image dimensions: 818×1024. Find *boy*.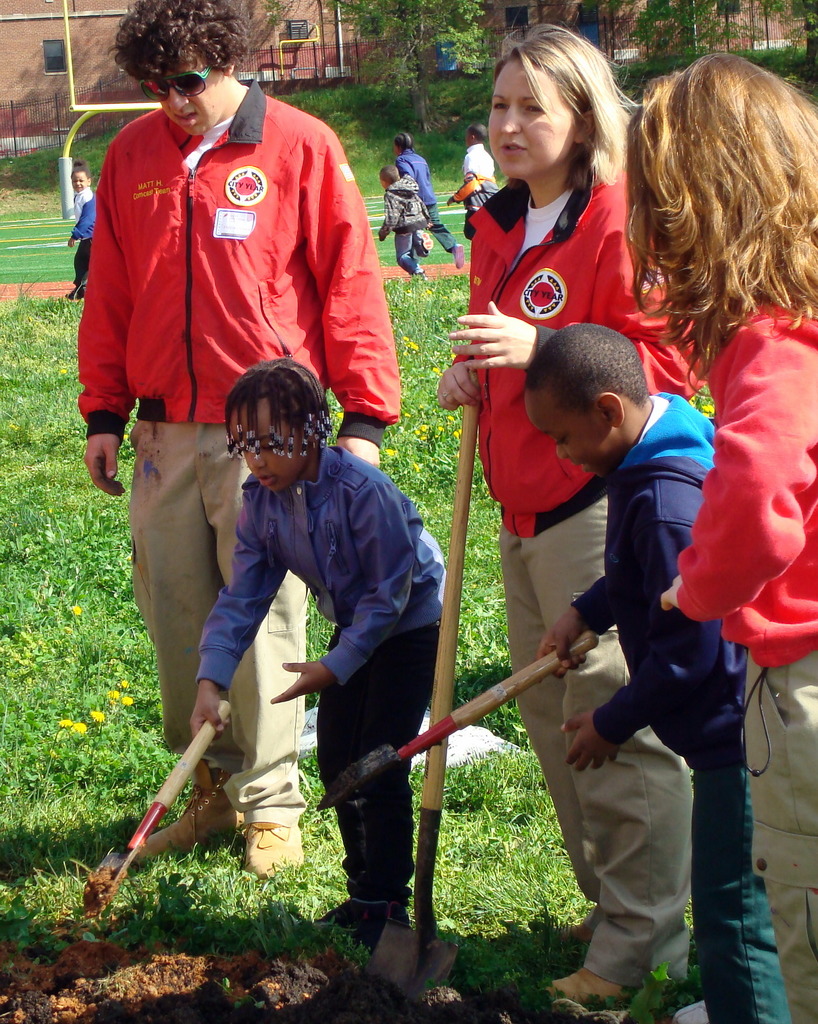
pyautogui.locateOnScreen(364, 162, 439, 273).
